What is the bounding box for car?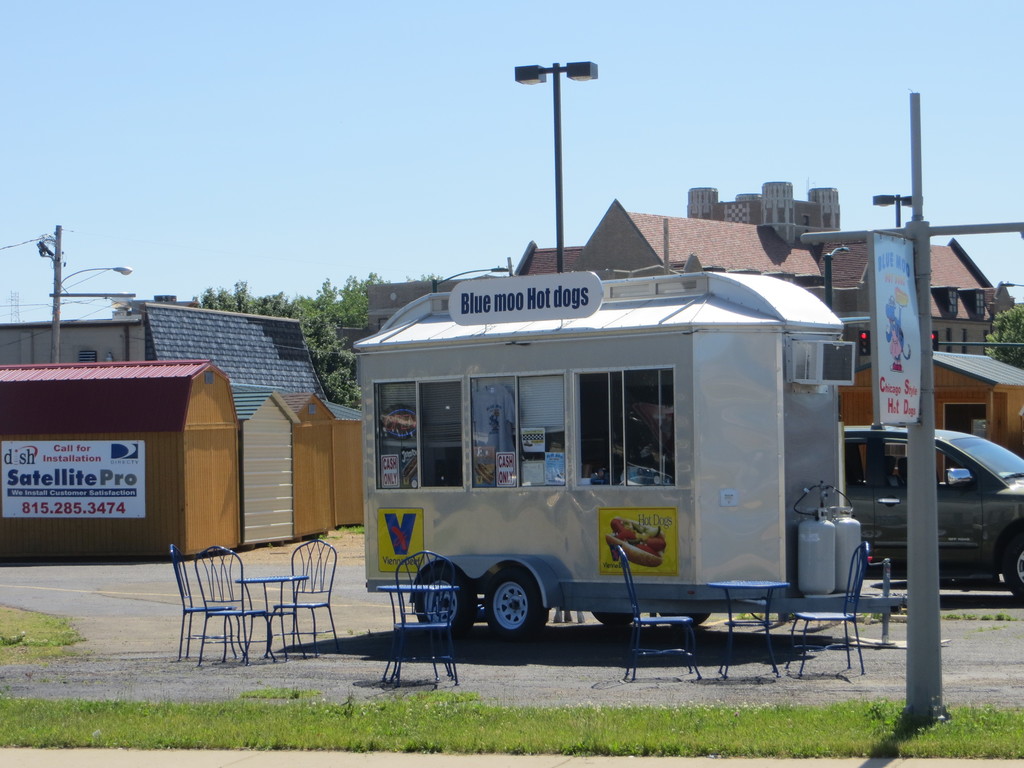
829,424,1021,611.
